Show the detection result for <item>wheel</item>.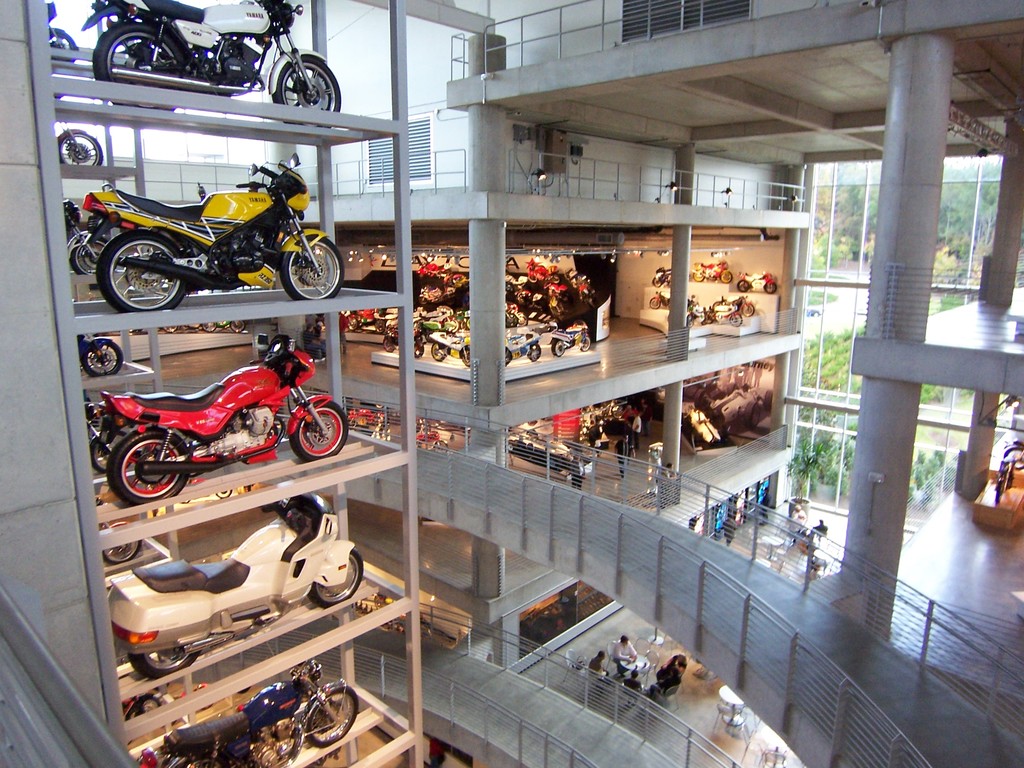
[x1=348, y1=317, x2=359, y2=330].
